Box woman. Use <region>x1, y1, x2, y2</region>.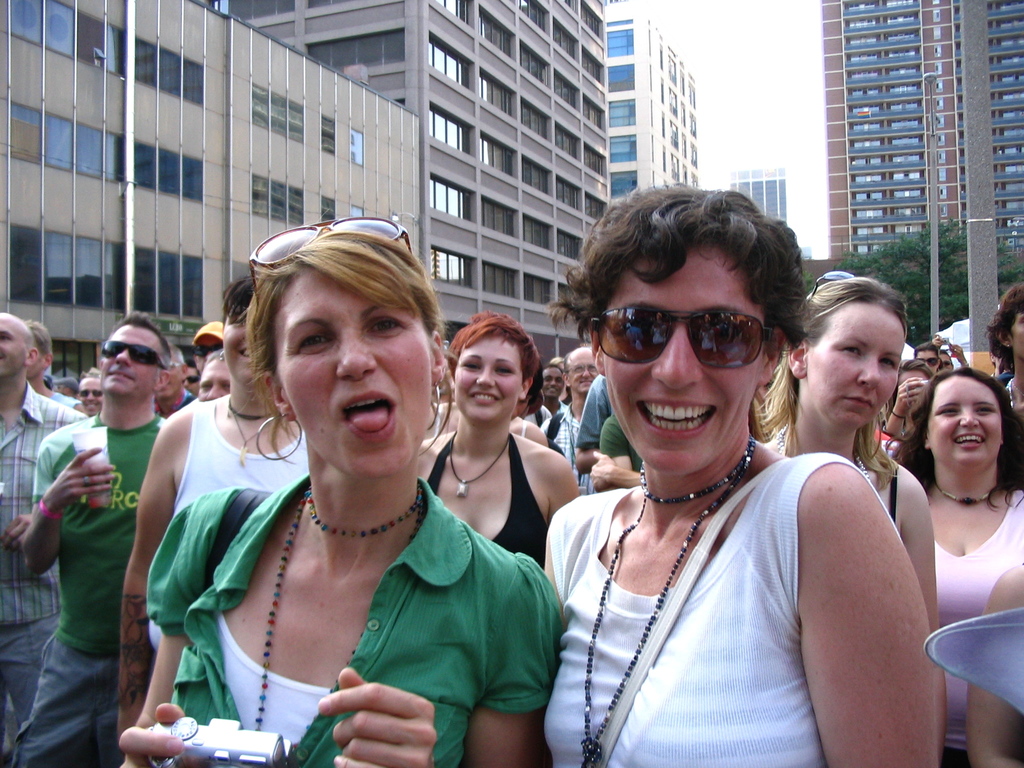
<region>419, 310, 589, 566</region>.
